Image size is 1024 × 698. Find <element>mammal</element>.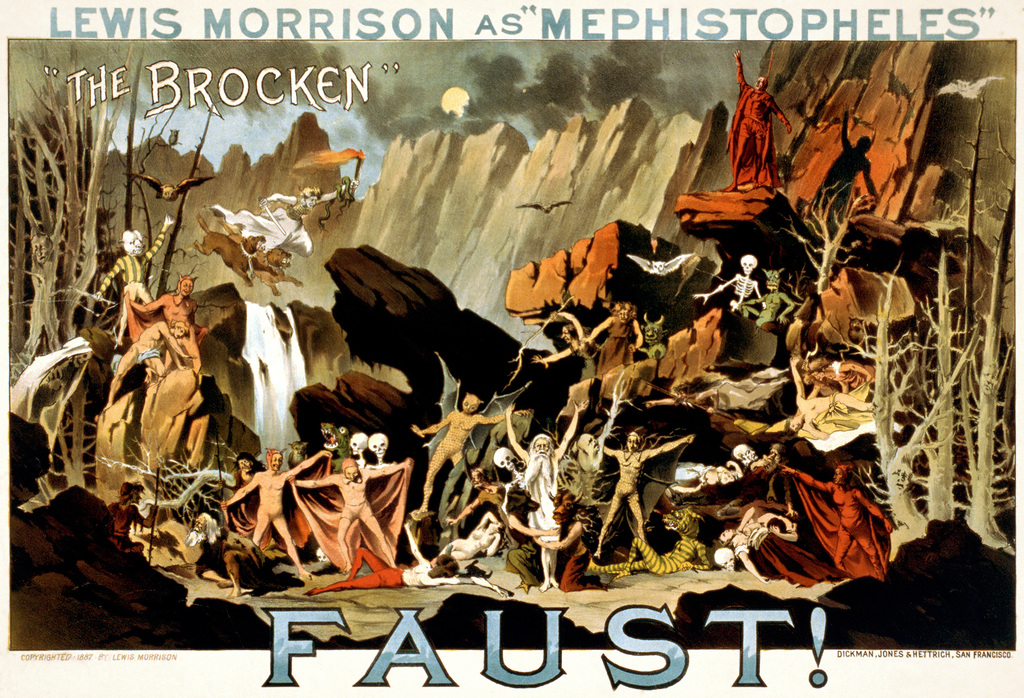
[x1=507, y1=400, x2=589, y2=597].
